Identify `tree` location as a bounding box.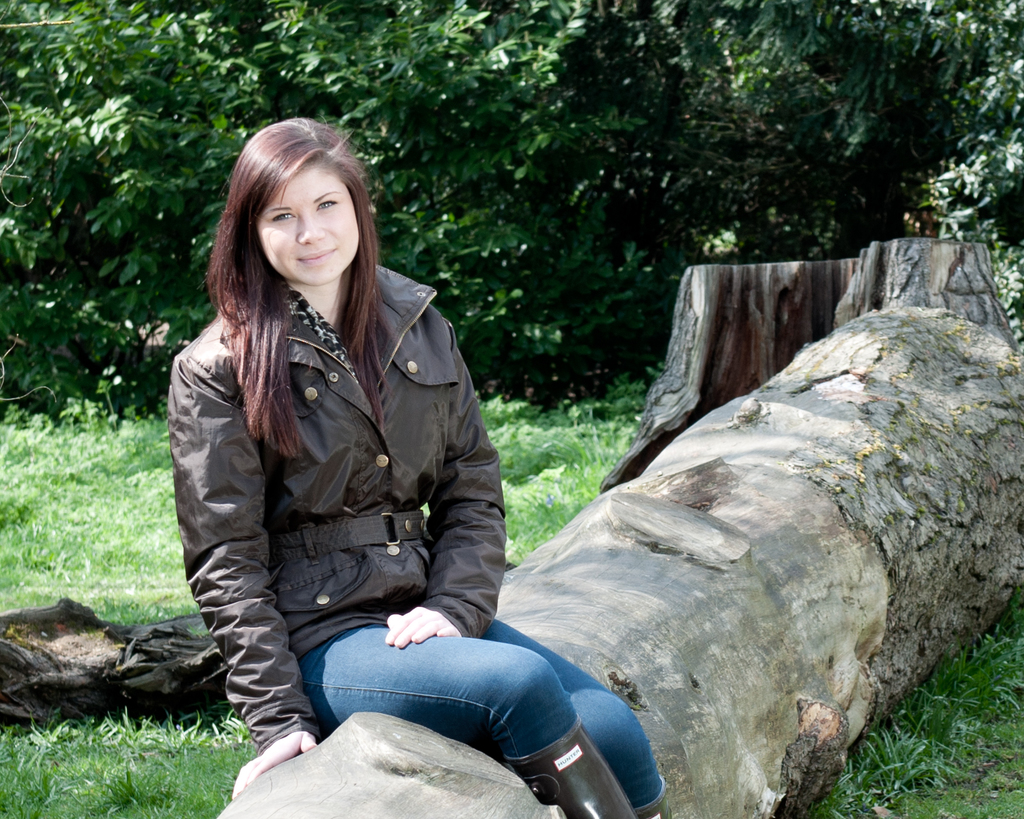
235/0/362/165.
